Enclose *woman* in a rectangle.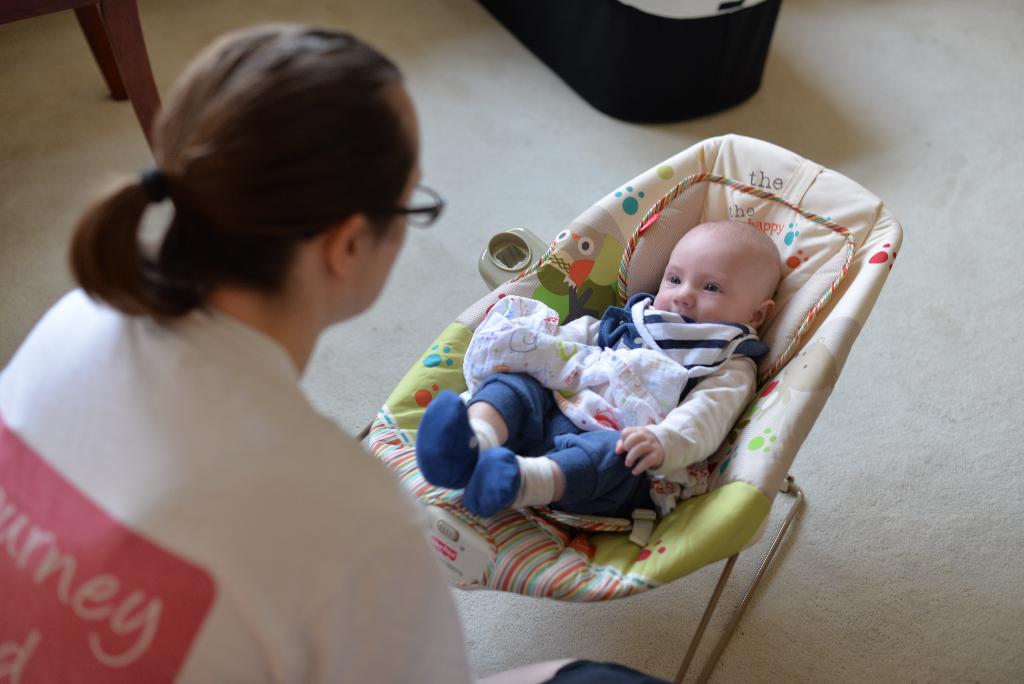
<box>0,35,660,683</box>.
